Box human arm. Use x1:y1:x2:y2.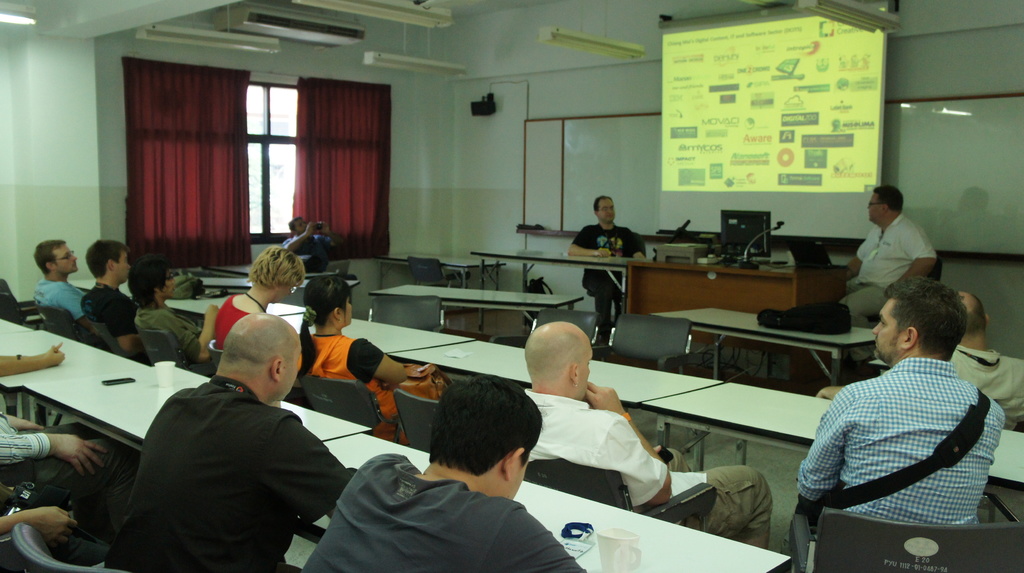
0:343:70:378.
